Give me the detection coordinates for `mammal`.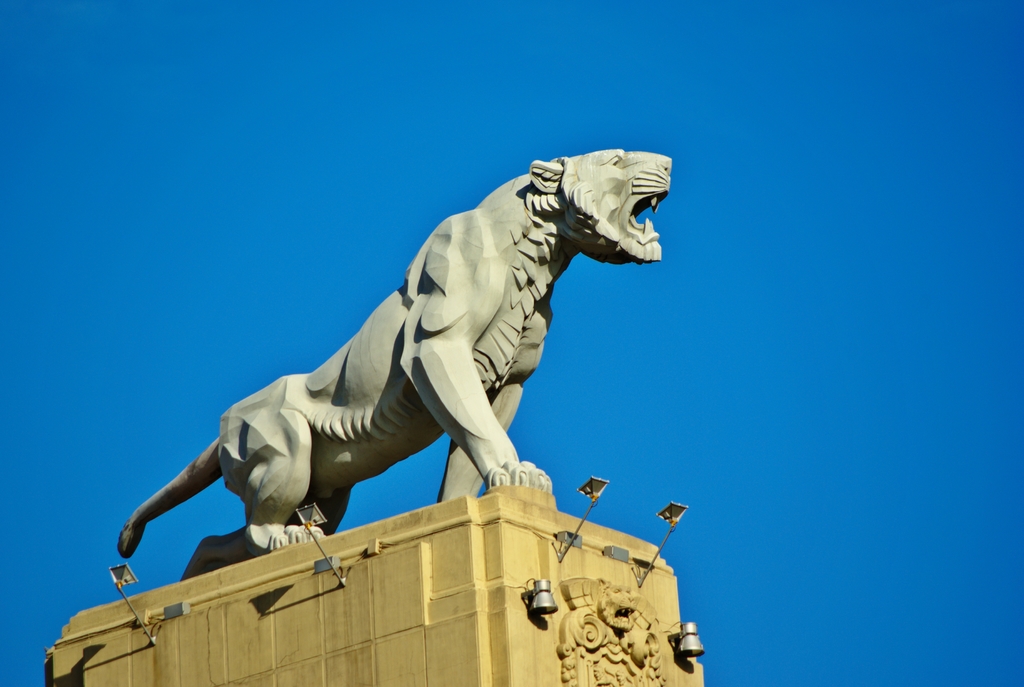
crop(597, 580, 642, 632).
